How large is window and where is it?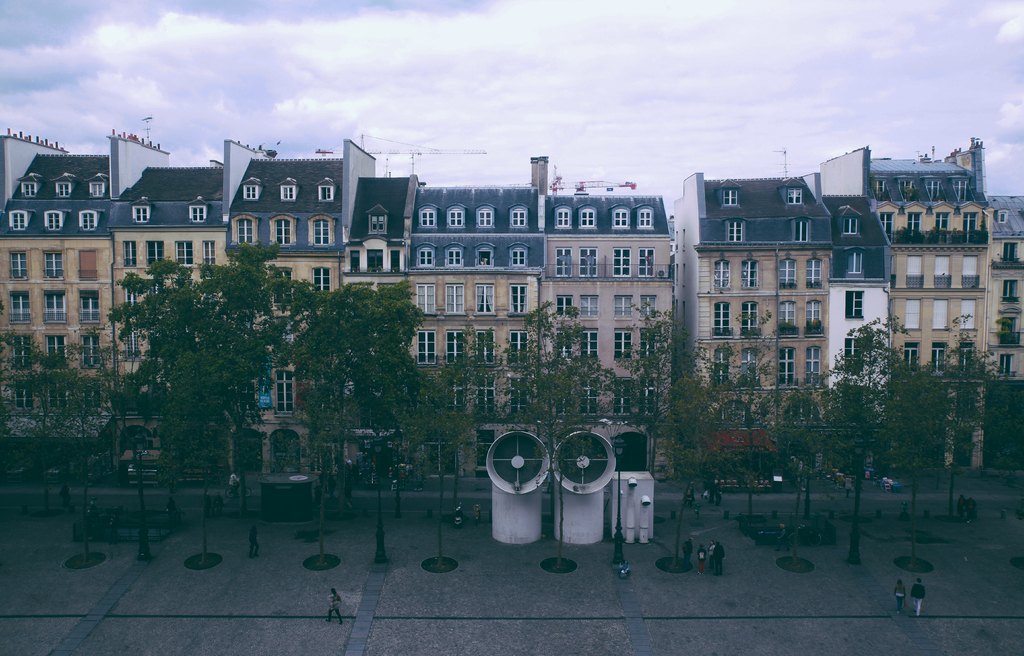
Bounding box: [x1=580, y1=377, x2=598, y2=416].
